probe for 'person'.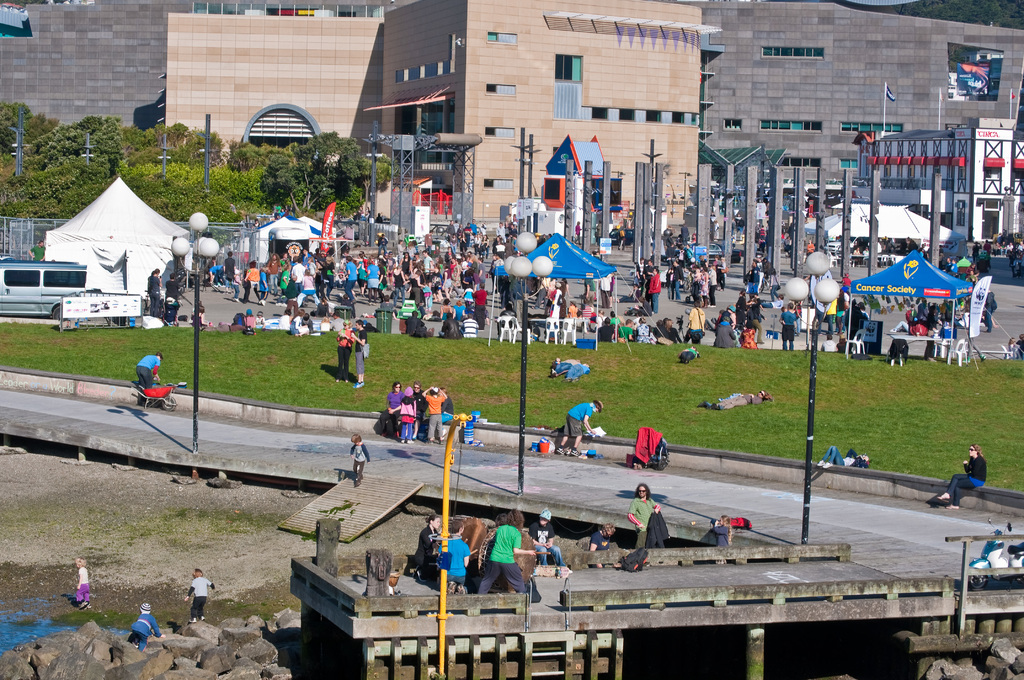
Probe result: 648:265:661:315.
